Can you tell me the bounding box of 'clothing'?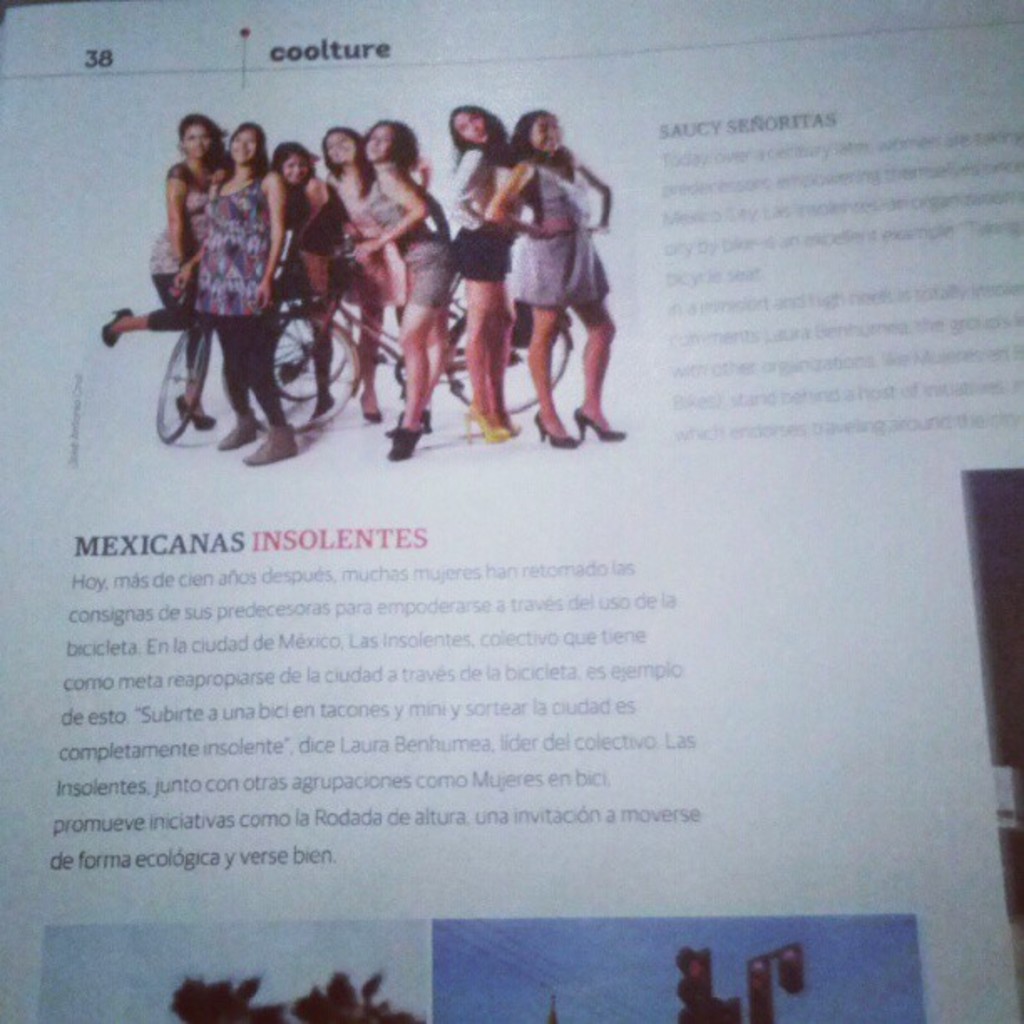
locate(343, 191, 408, 306).
